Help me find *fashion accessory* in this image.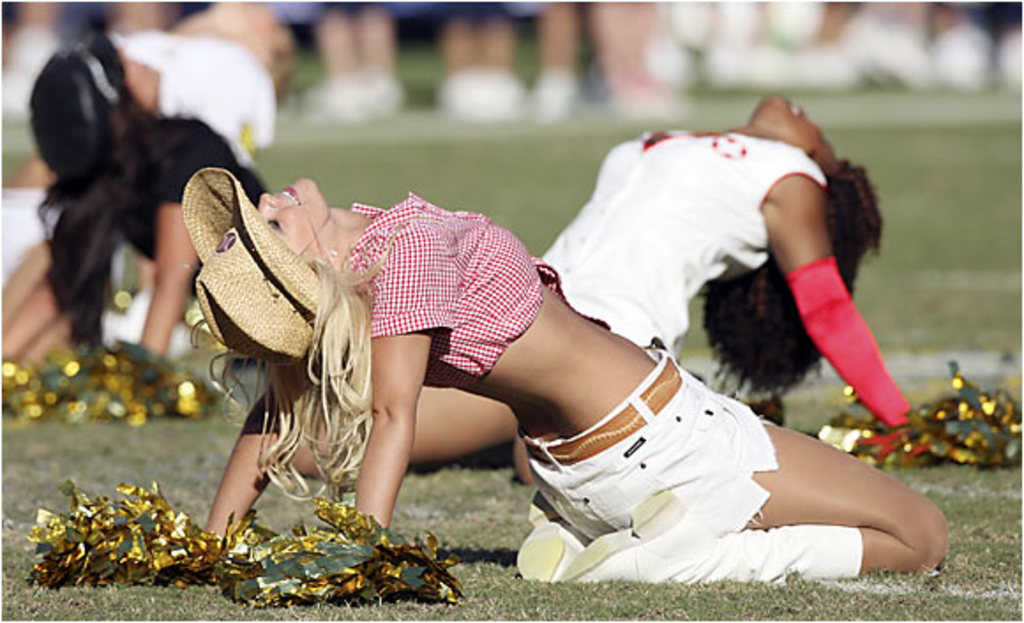
Found it: [left=25, top=19, right=148, bottom=192].
